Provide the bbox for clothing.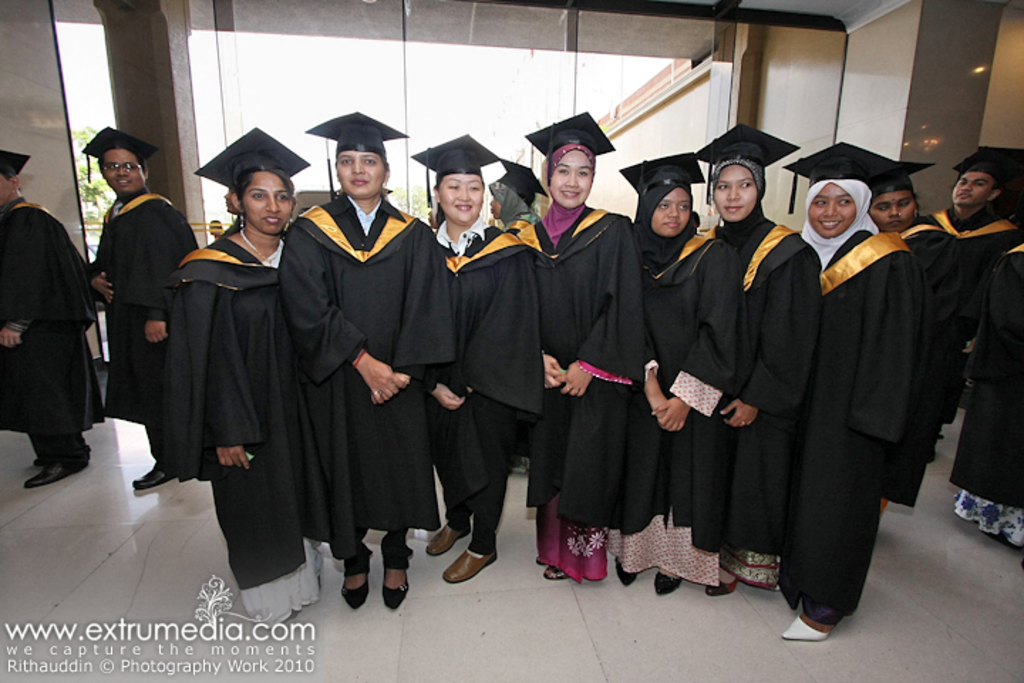
x1=88 y1=185 x2=201 y2=464.
